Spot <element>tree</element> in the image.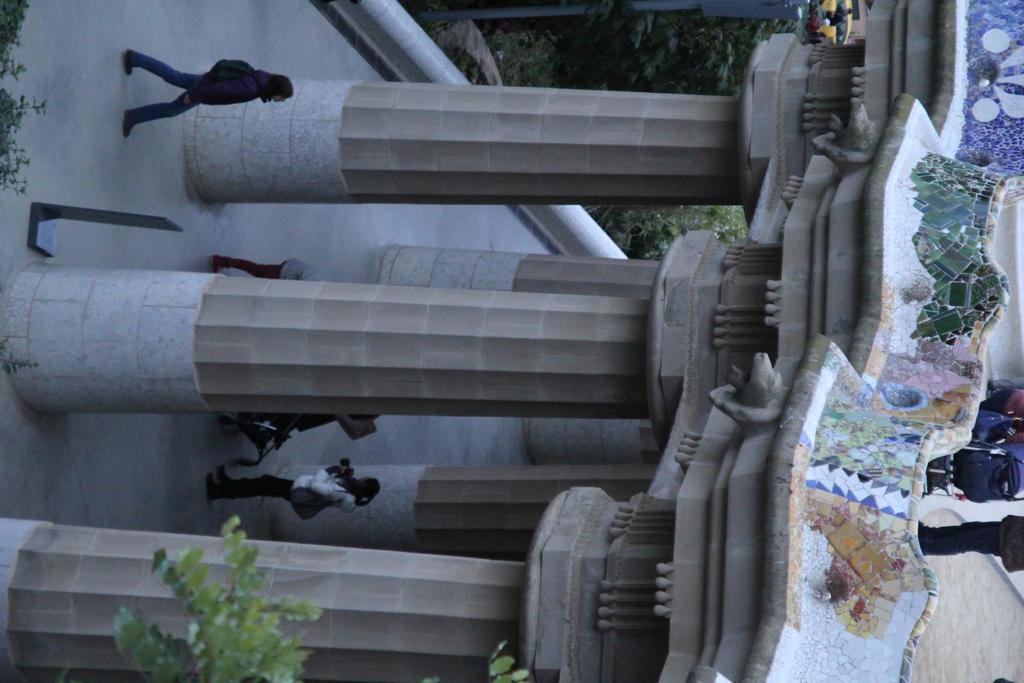
<element>tree</element> found at x1=112, y1=513, x2=530, y2=682.
